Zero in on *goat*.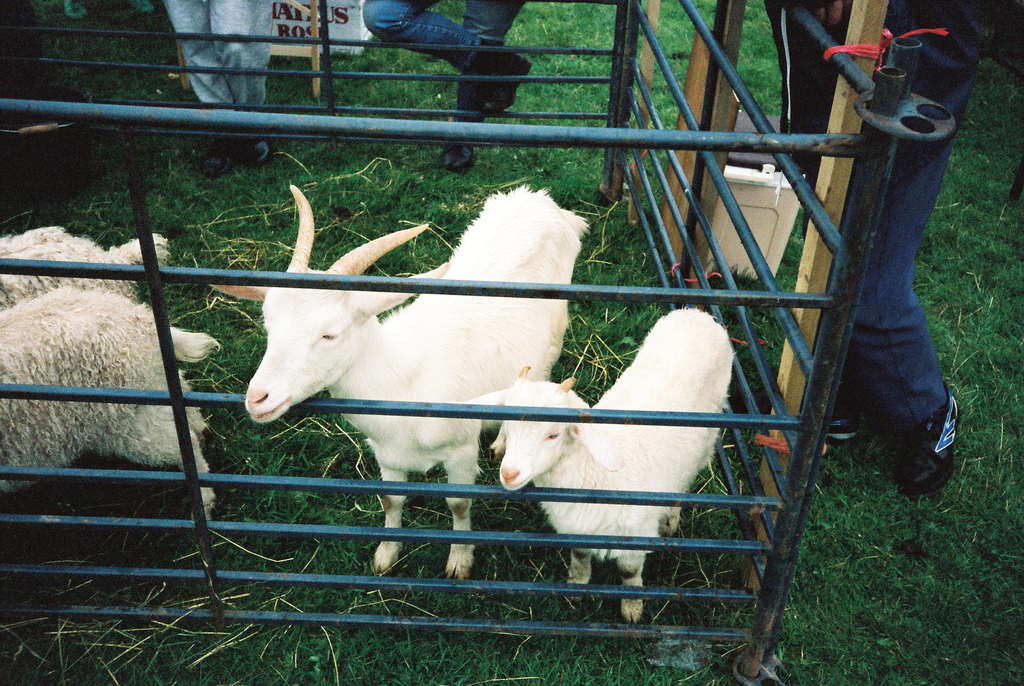
Zeroed in: BBox(463, 304, 733, 626).
